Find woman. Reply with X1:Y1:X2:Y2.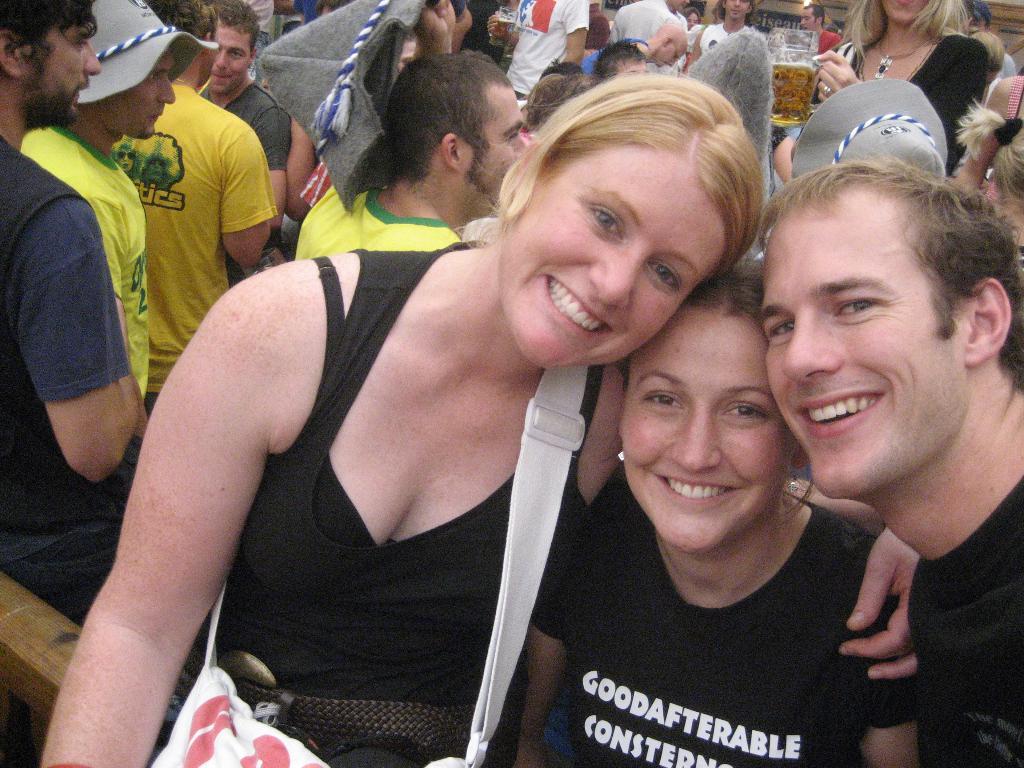
38:72:769:767.
